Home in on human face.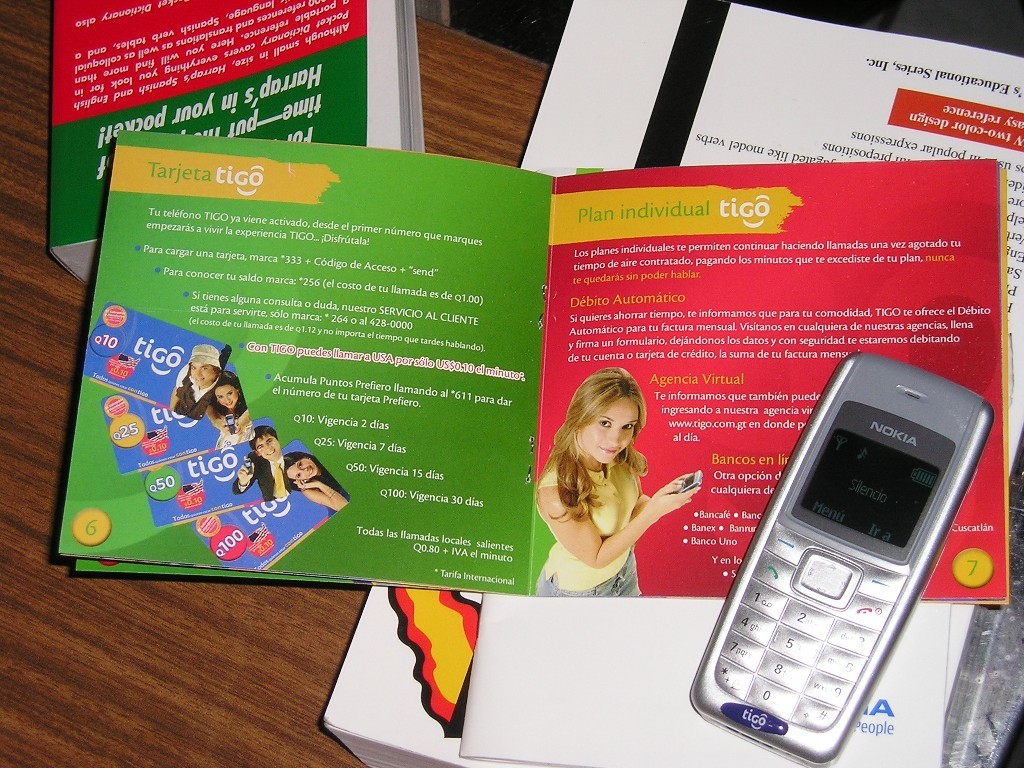
Homed in at region(254, 435, 277, 456).
